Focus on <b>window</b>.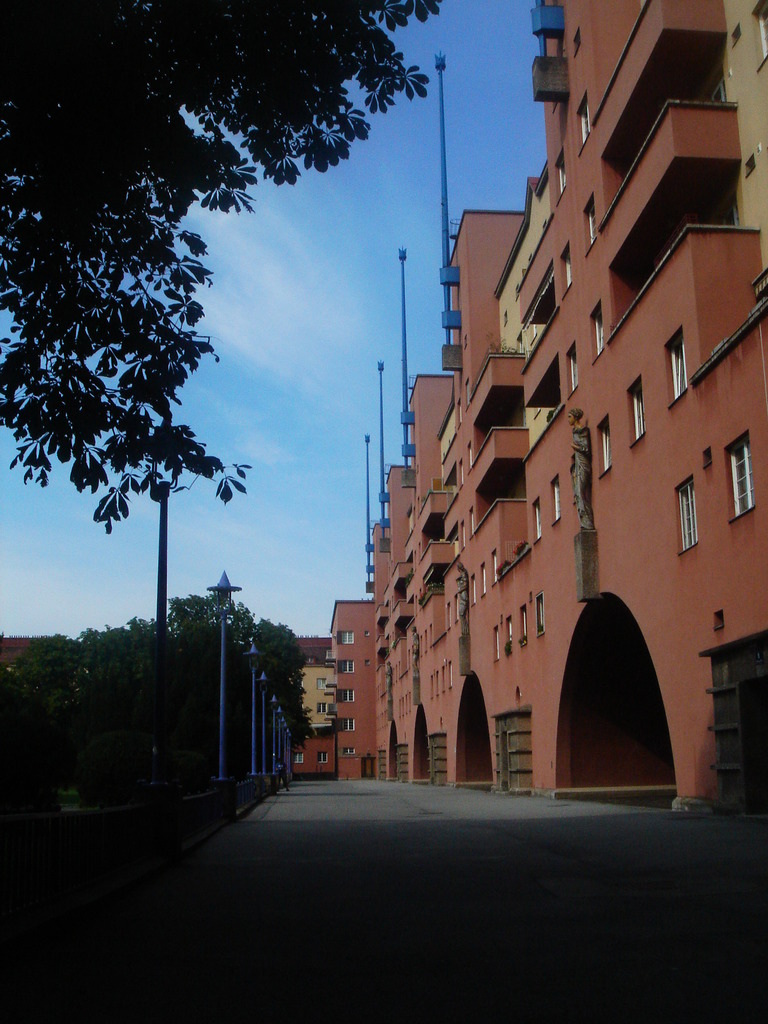
Focused at region(730, 435, 753, 520).
